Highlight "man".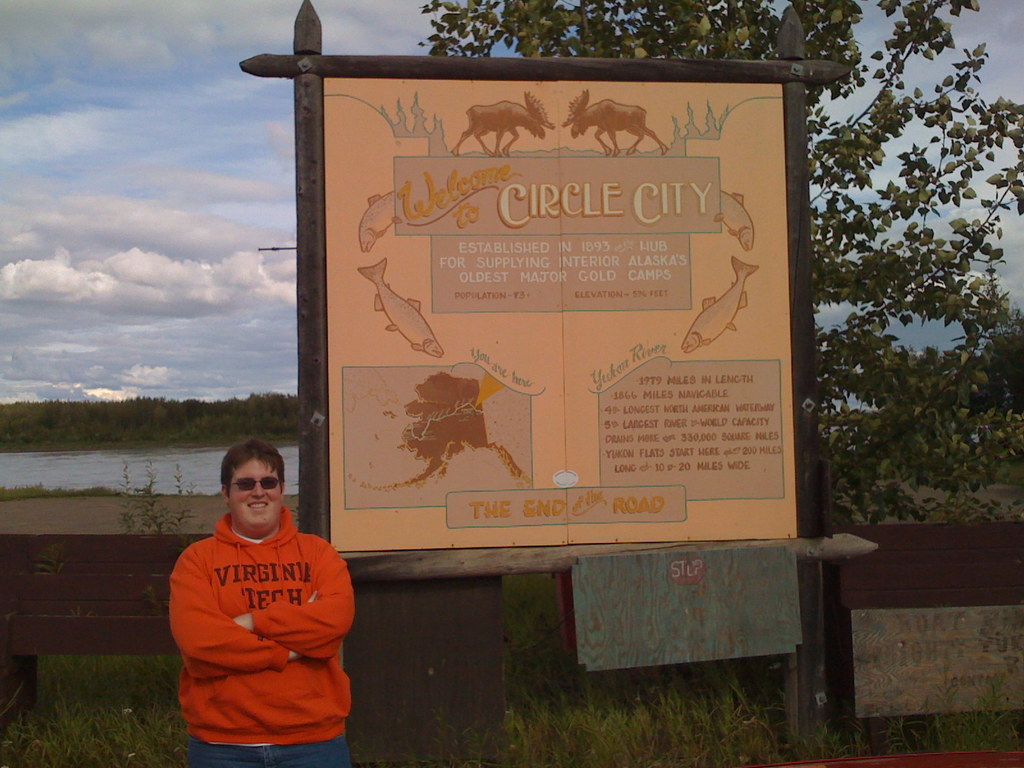
Highlighted region: (x1=152, y1=427, x2=364, y2=756).
